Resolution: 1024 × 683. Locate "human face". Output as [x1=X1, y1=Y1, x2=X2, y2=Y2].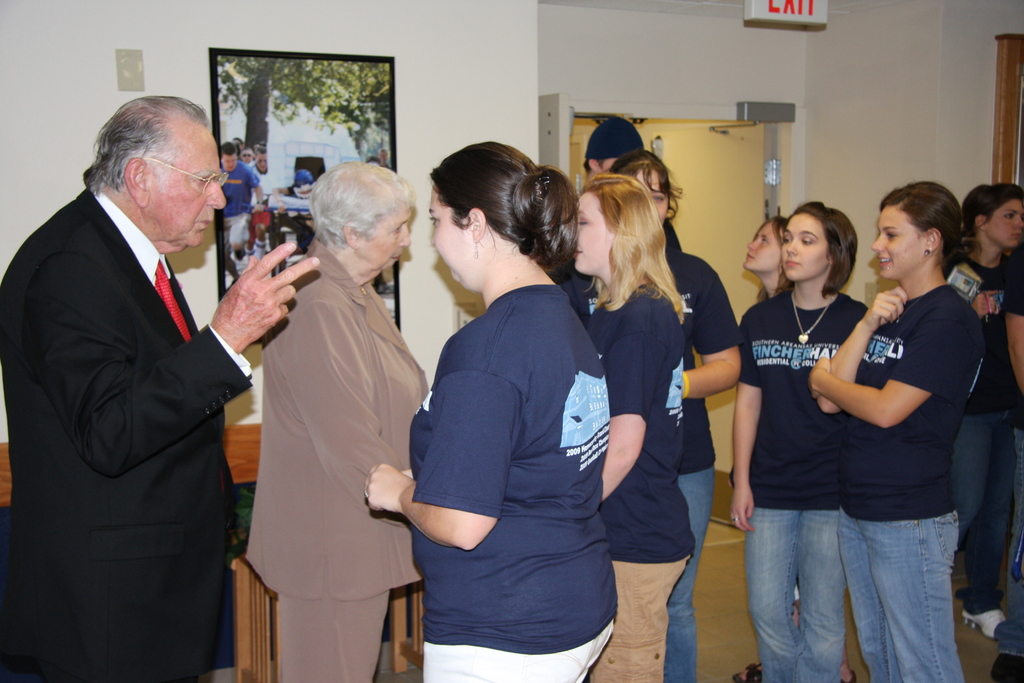
[x1=224, y1=157, x2=235, y2=173].
